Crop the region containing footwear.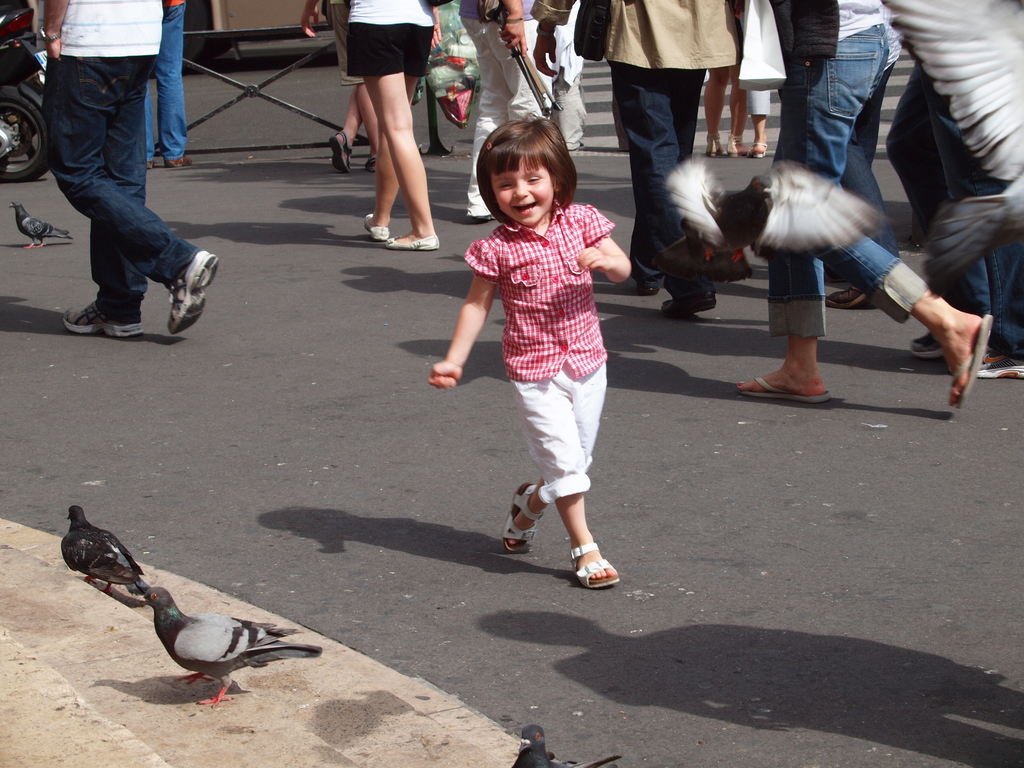
Crop region: <region>364, 212, 387, 244</region>.
